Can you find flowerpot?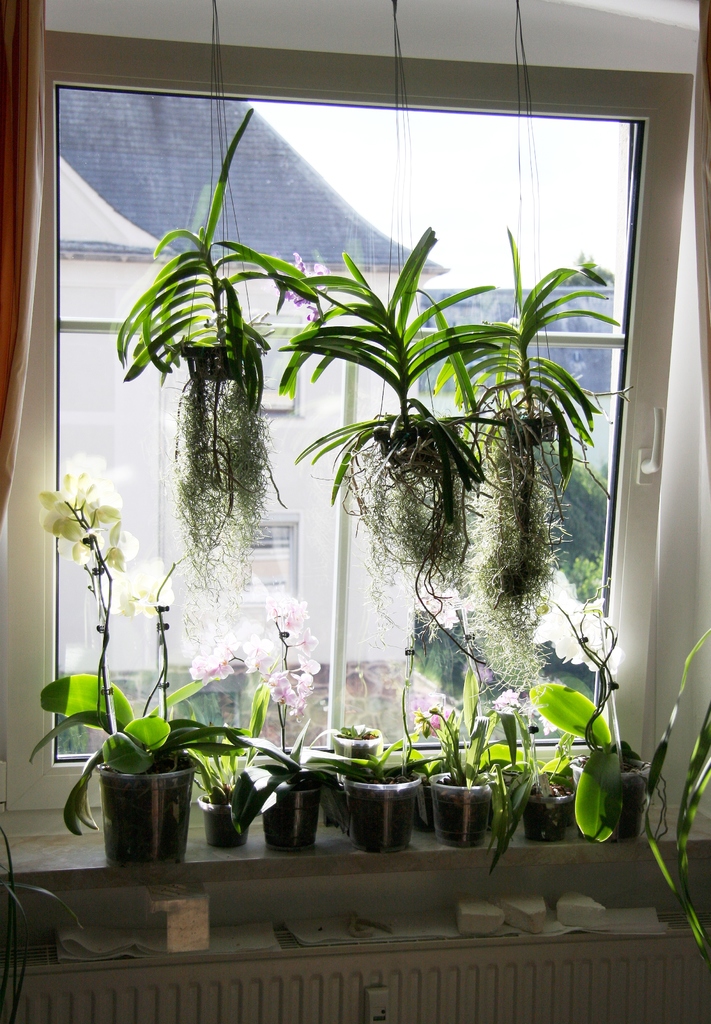
Yes, bounding box: l=330, t=721, r=385, b=767.
